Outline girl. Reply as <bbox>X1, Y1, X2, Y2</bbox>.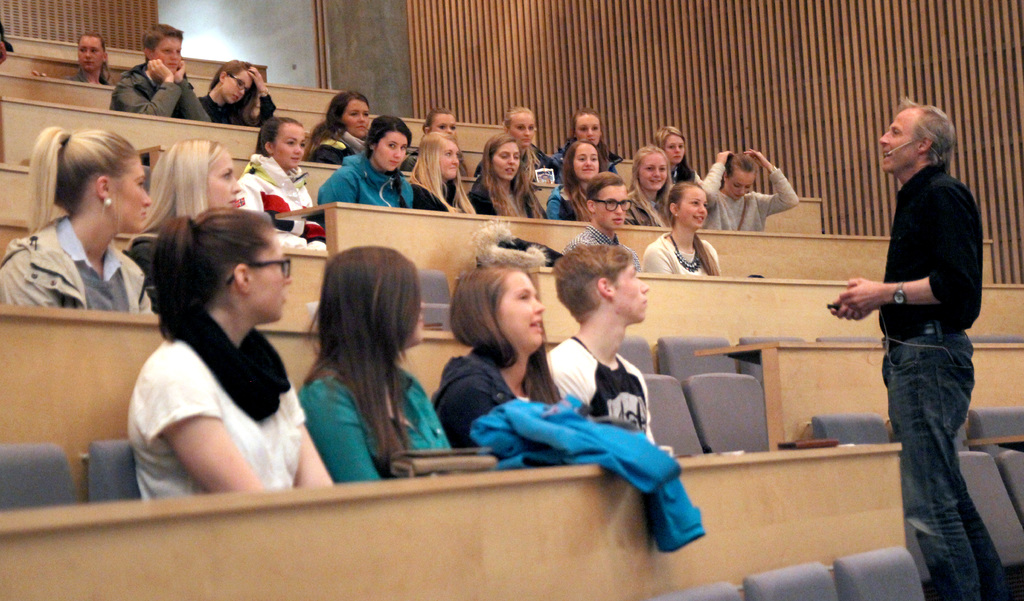
<bbox>295, 245, 451, 484</bbox>.
